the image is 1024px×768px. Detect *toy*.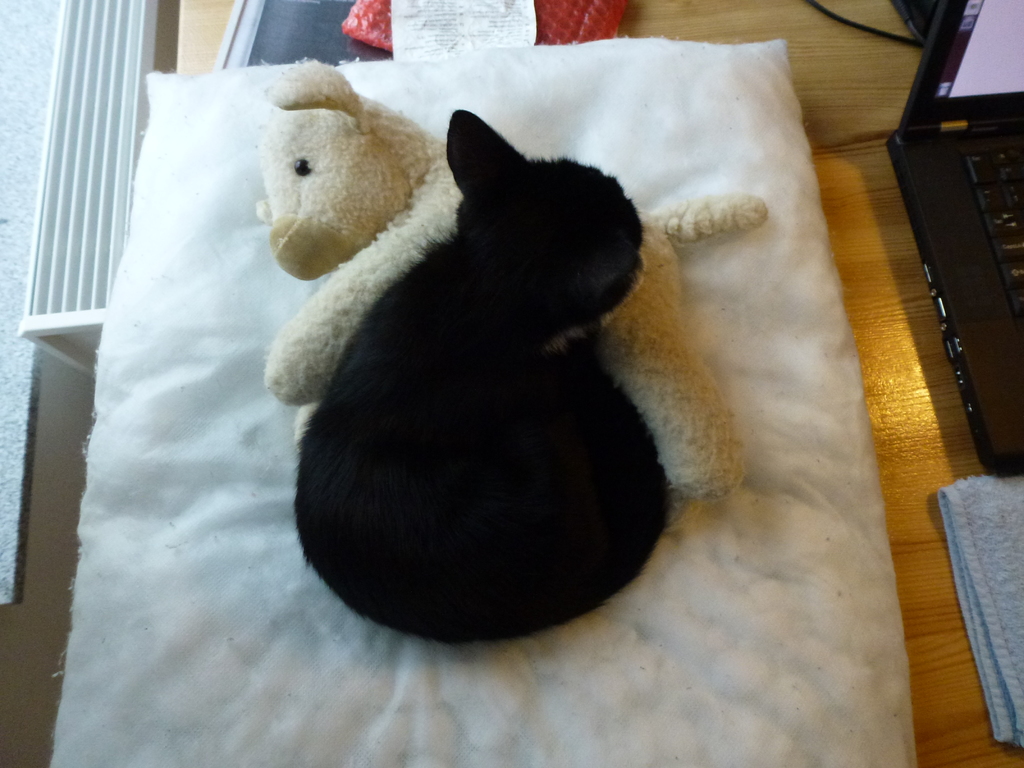
Detection: crop(244, 57, 780, 531).
